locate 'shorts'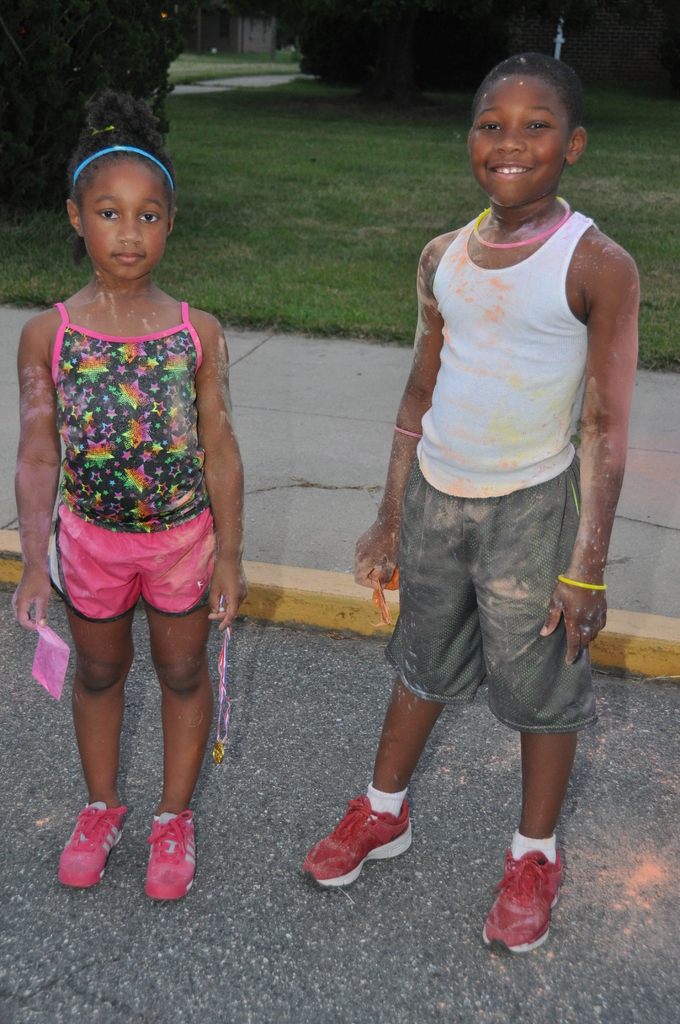
[373,489,597,754]
